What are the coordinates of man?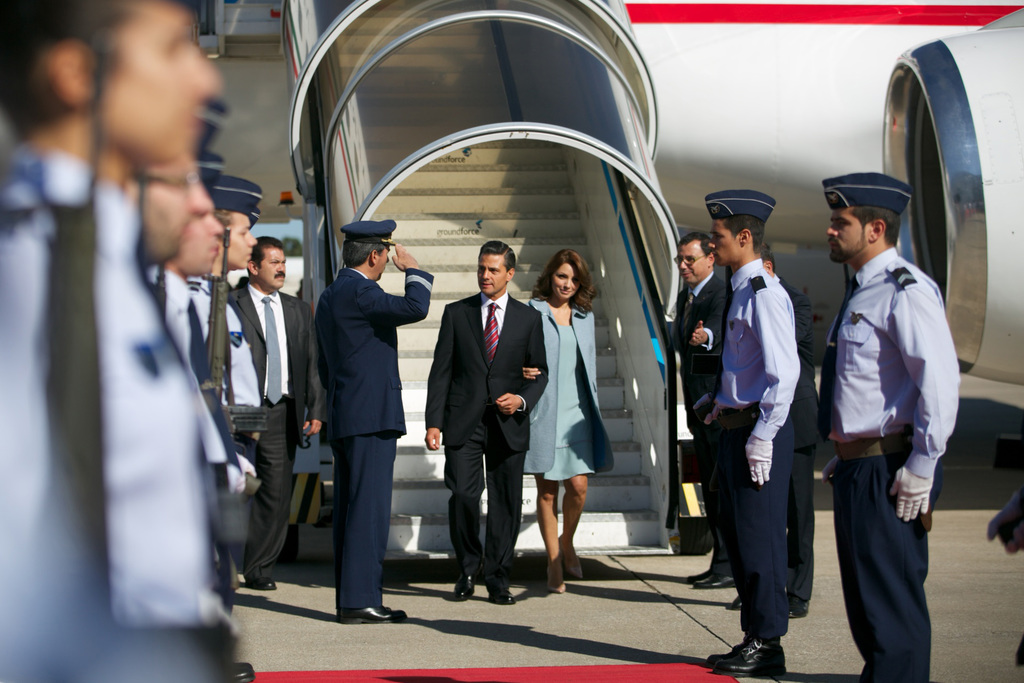
box=[700, 188, 804, 673].
